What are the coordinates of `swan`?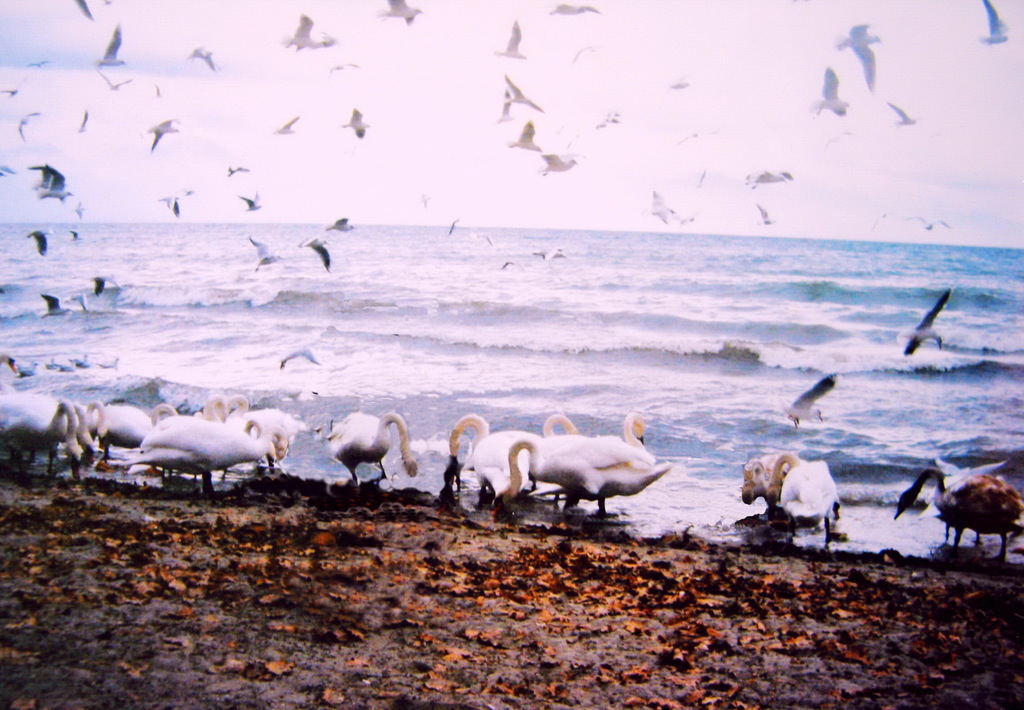
485 430 671 530.
